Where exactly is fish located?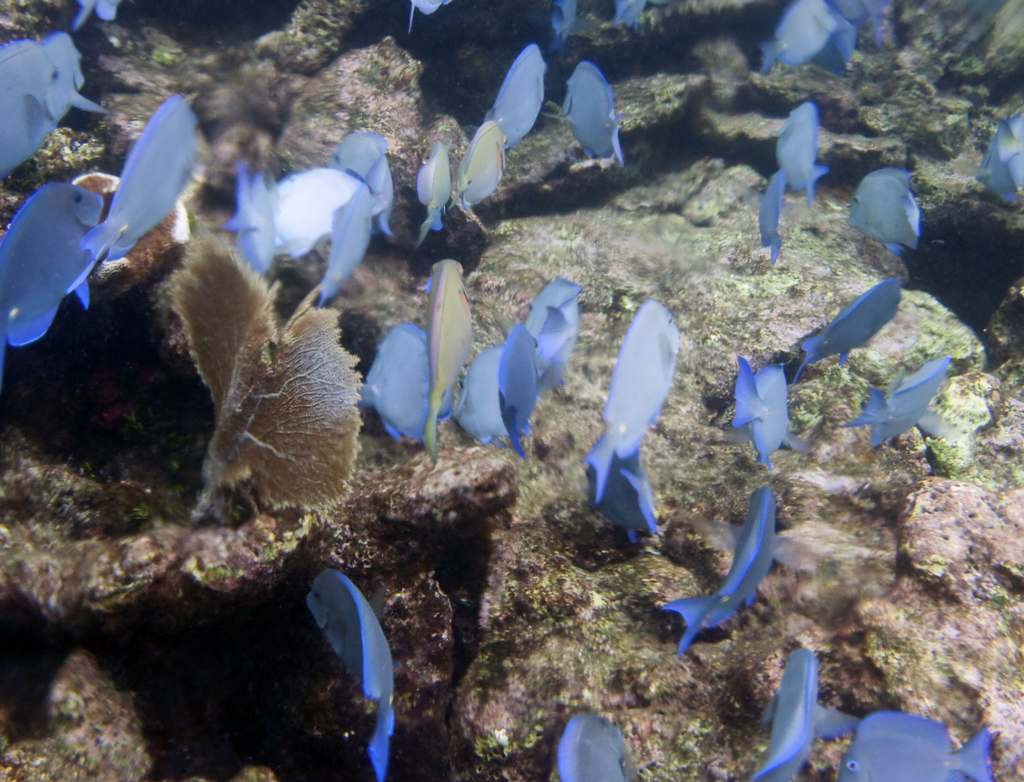
Its bounding box is region(307, 568, 405, 781).
